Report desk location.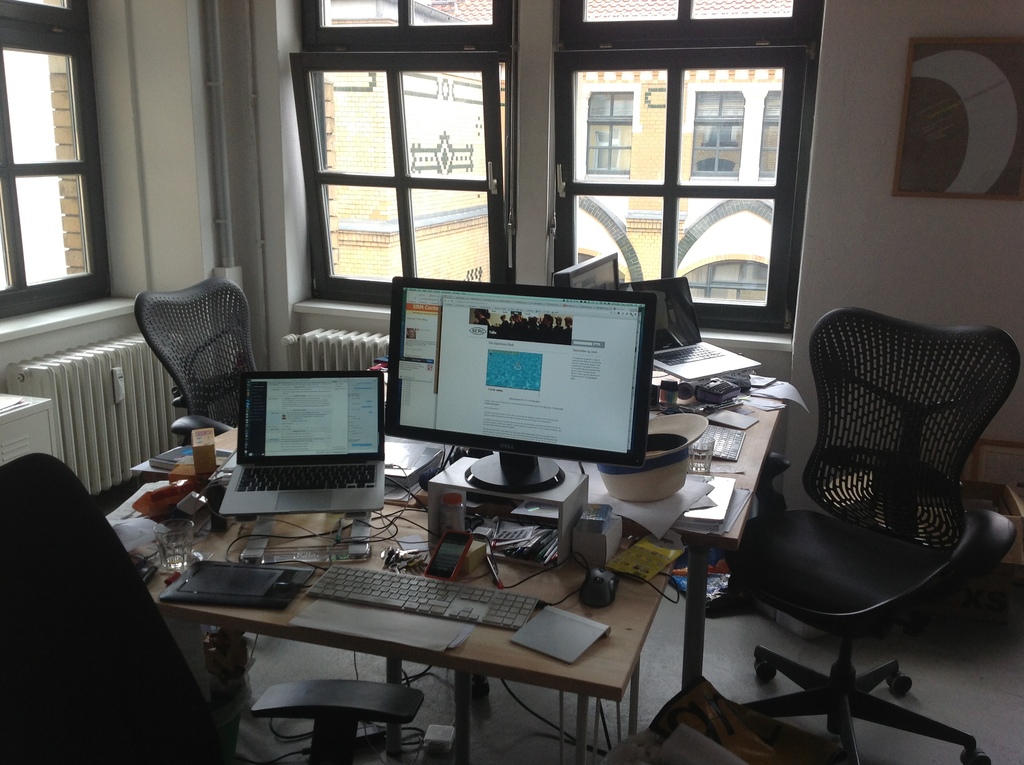
Report: bbox=[92, 479, 676, 764].
